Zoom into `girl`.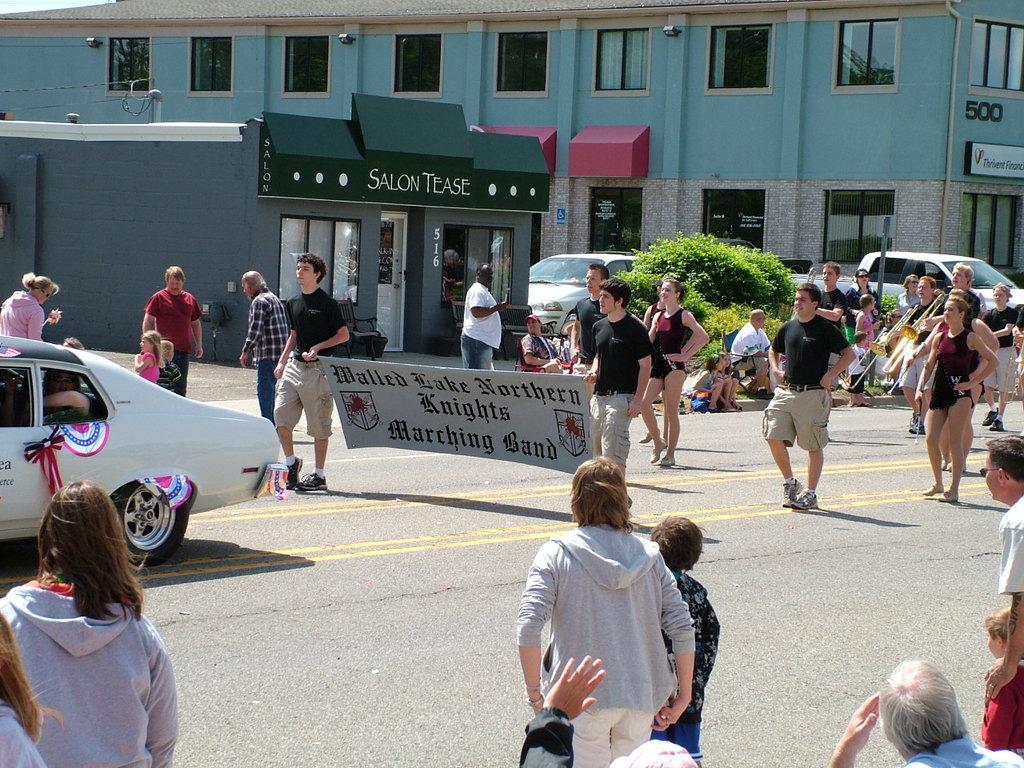
Zoom target: x1=690, y1=352, x2=726, y2=412.
